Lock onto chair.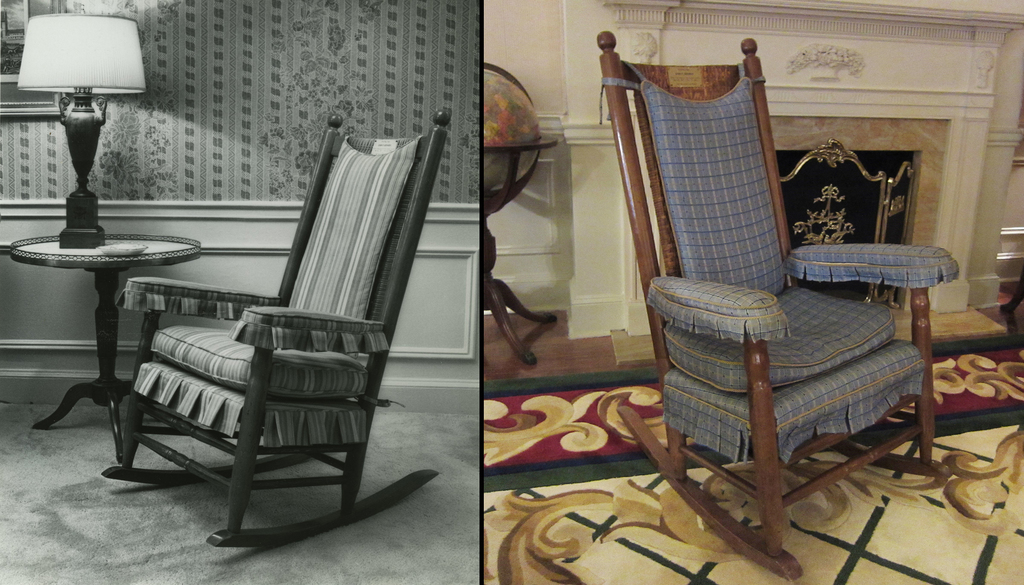
Locked: box=[132, 138, 419, 553].
